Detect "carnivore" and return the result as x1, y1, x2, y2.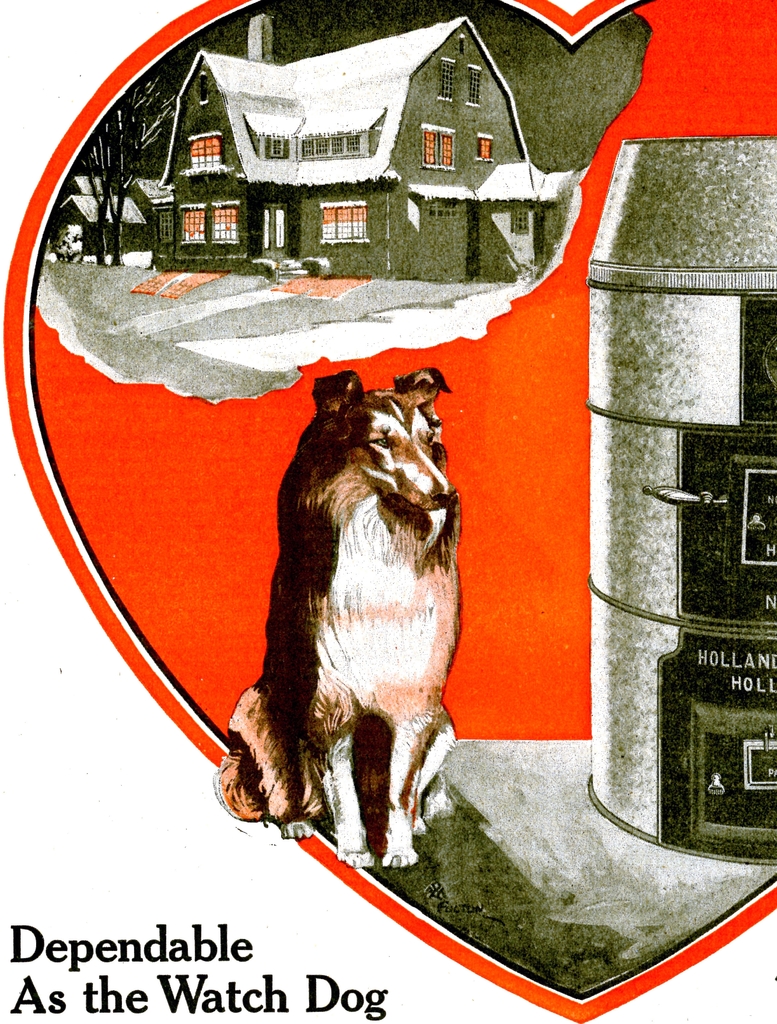
217, 365, 458, 869.
